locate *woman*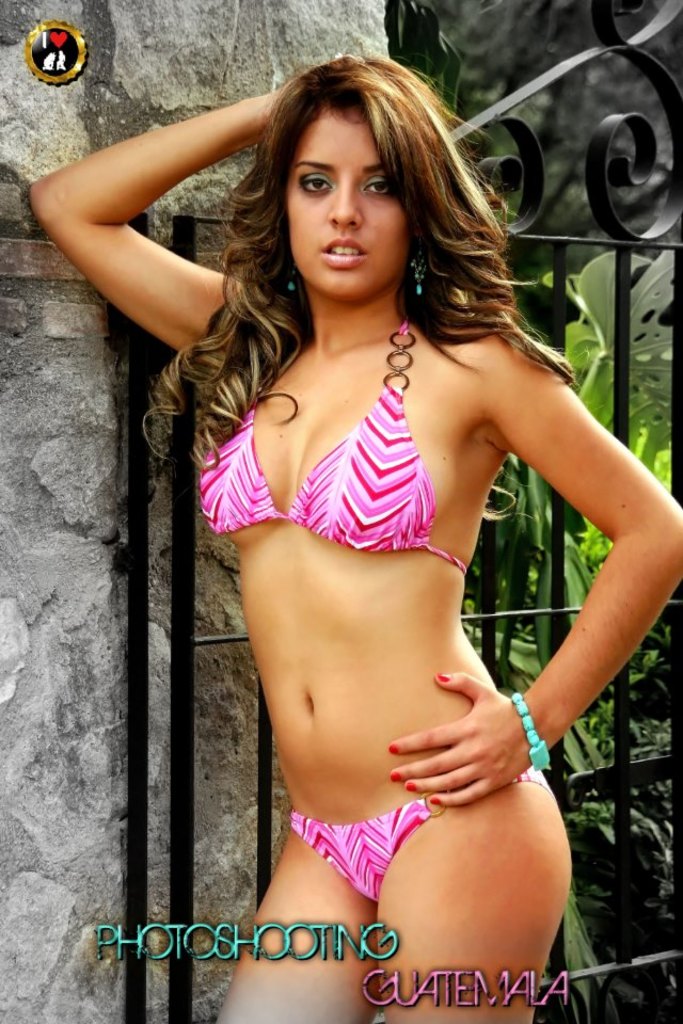
22:50:682:1023
